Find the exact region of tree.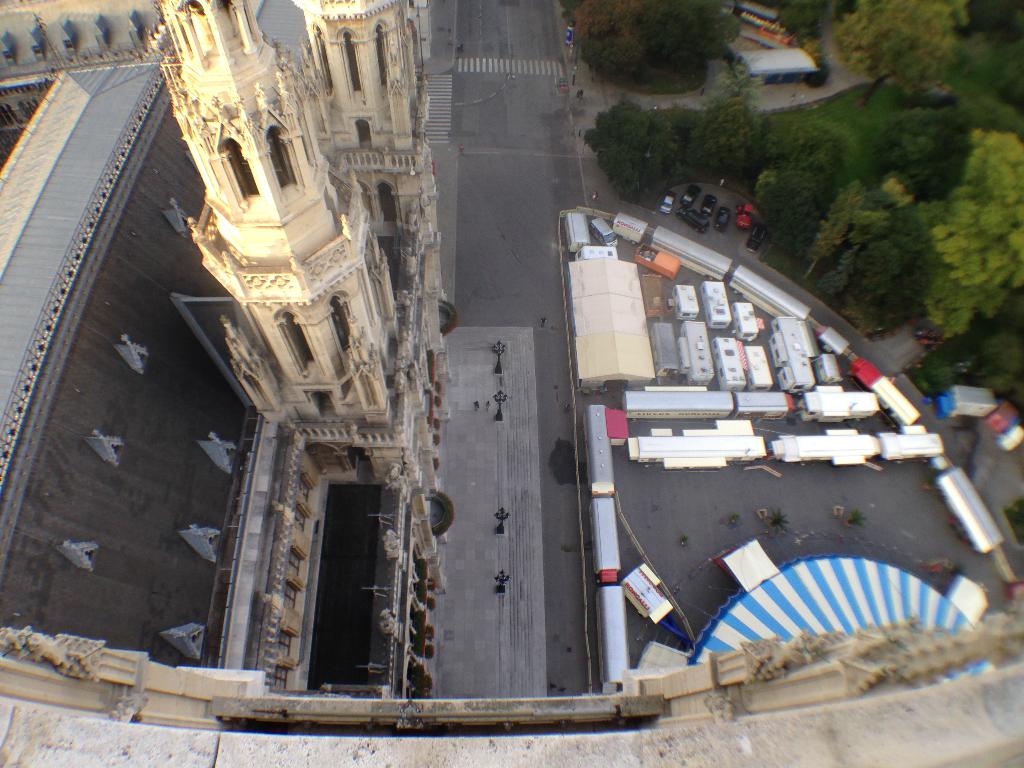
Exact region: BBox(769, 0, 868, 39).
